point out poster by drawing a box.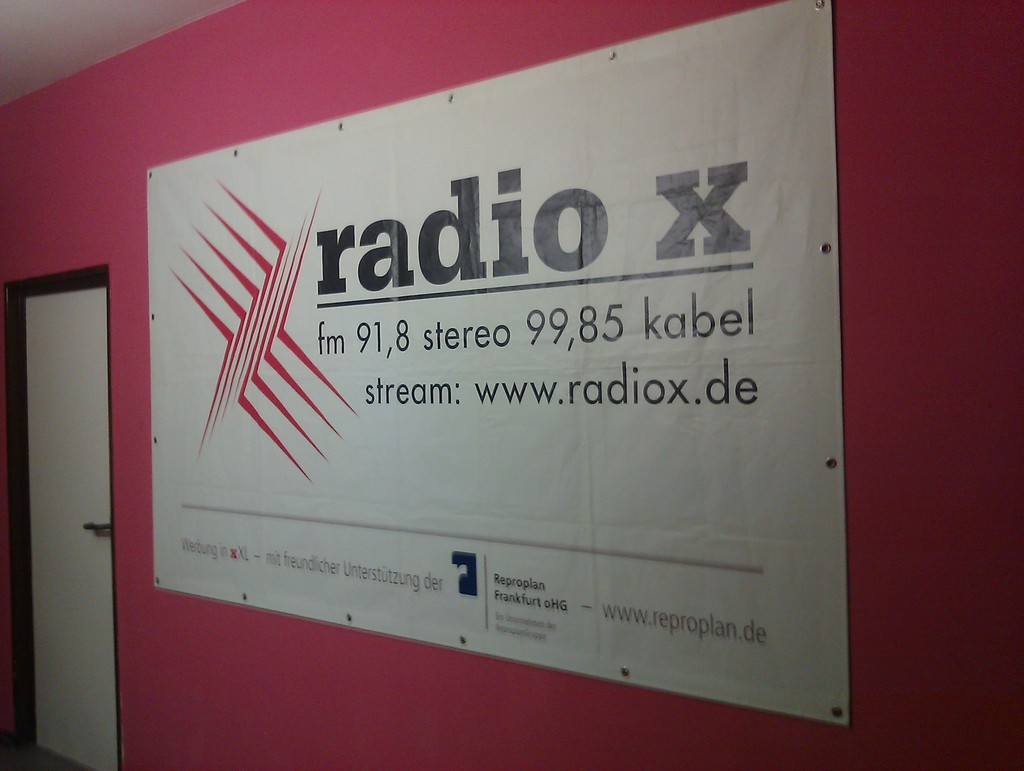
{"left": 148, "top": 0, "right": 851, "bottom": 730}.
